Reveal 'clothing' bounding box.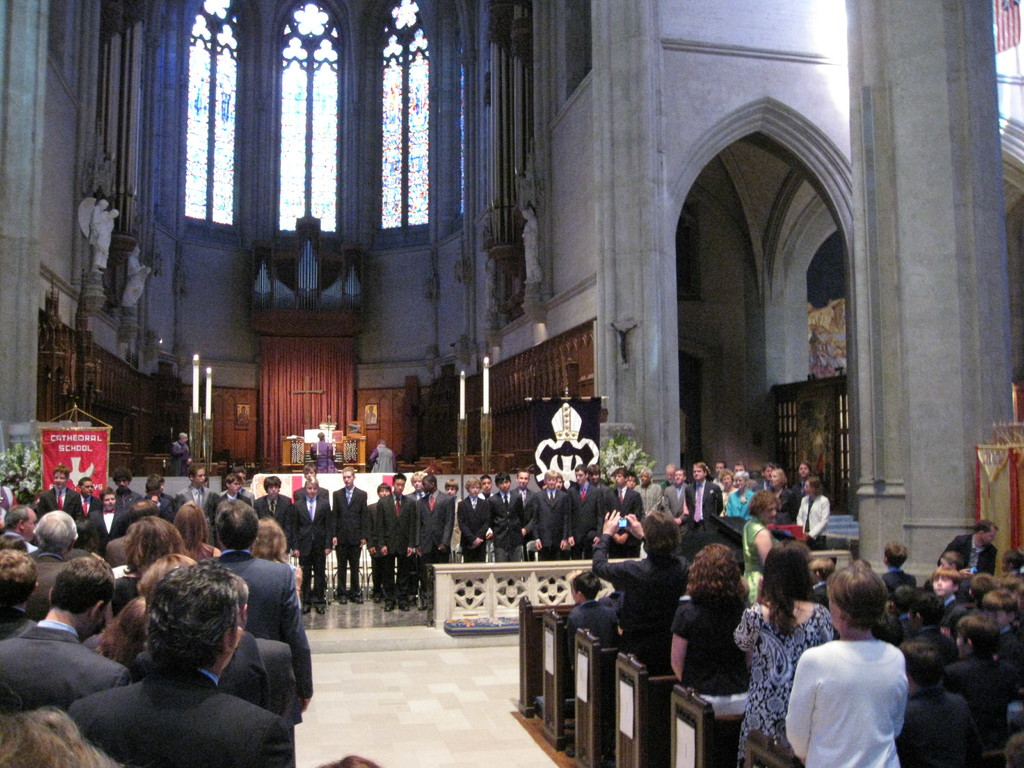
Revealed: <bbox>788, 492, 832, 550</bbox>.
